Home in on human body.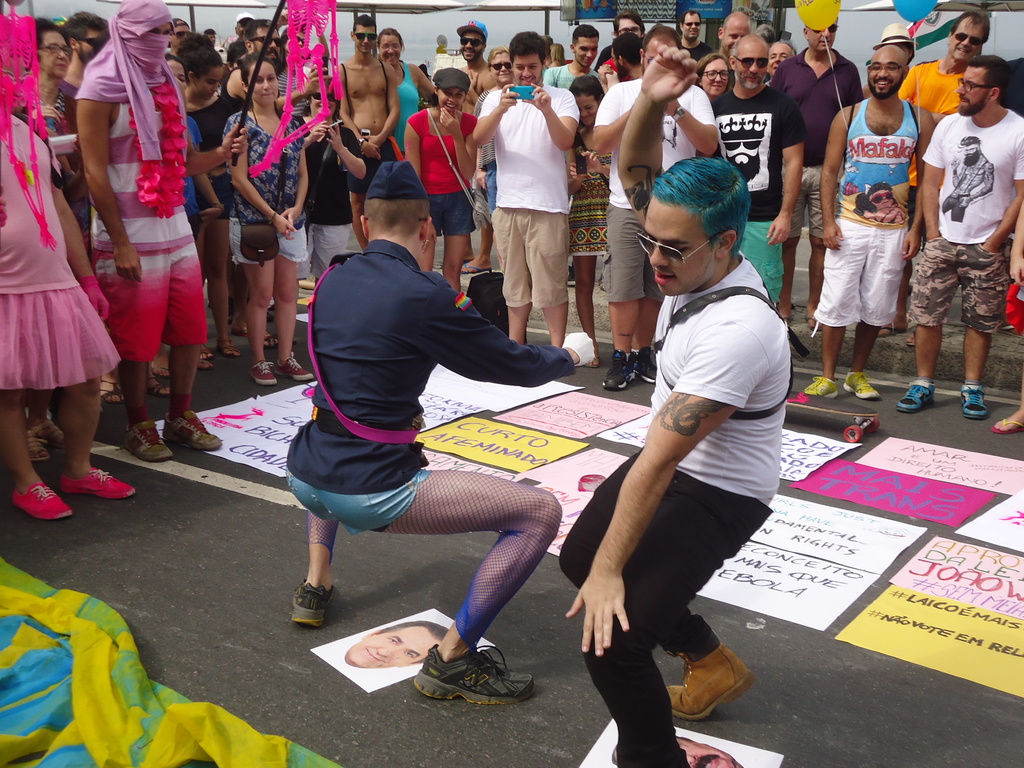
Homed in at BBox(556, 254, 791, 767).
